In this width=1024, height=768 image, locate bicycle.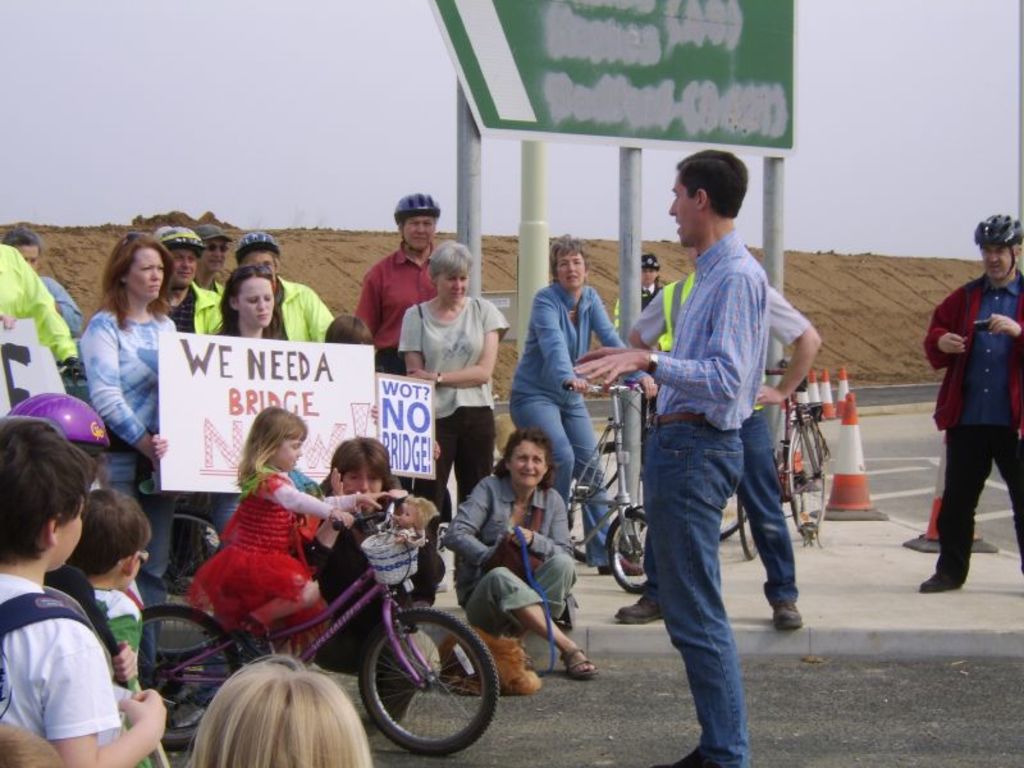
Bounding box: Rect(196, 517, 526, 750).
